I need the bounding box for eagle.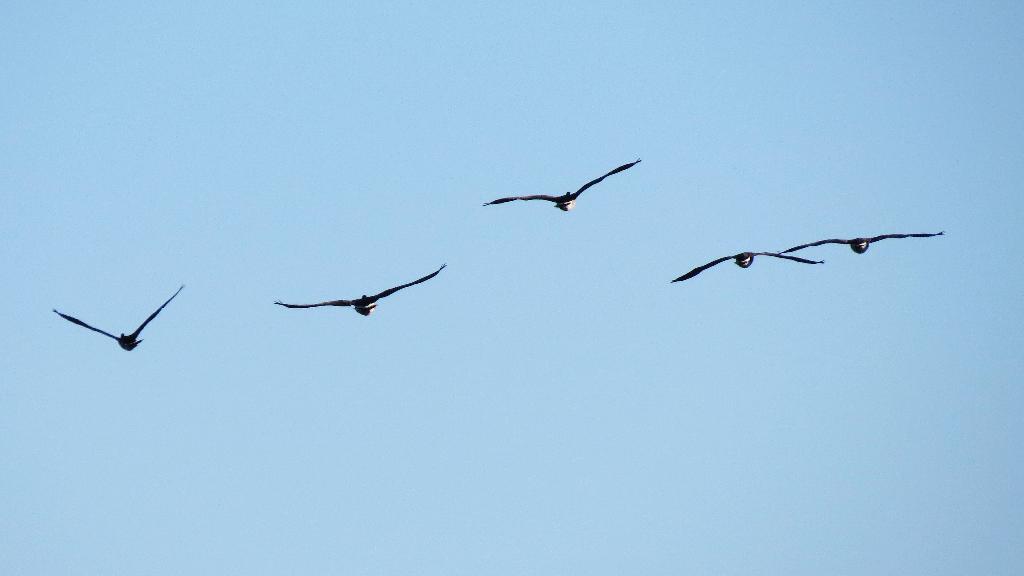
Here it is: pyautogui.locateOnScreen(776, 230, 943, 256).
